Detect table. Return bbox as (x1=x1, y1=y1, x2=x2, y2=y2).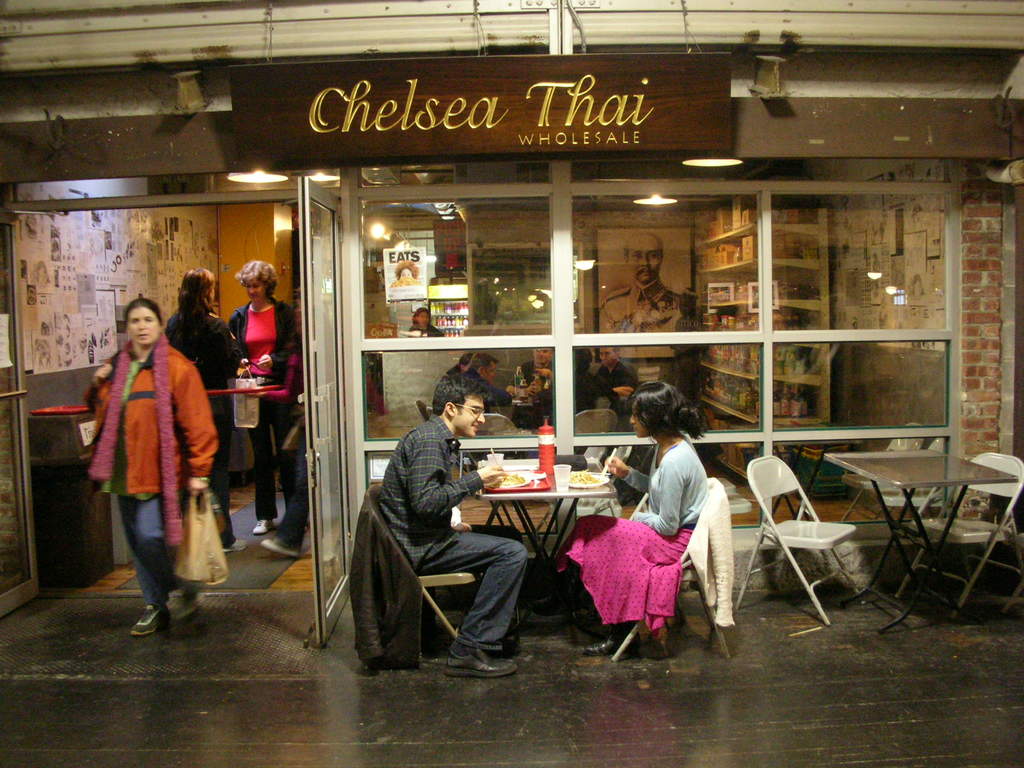
(x1=841, y1=458, x2=1023, y2=625).
